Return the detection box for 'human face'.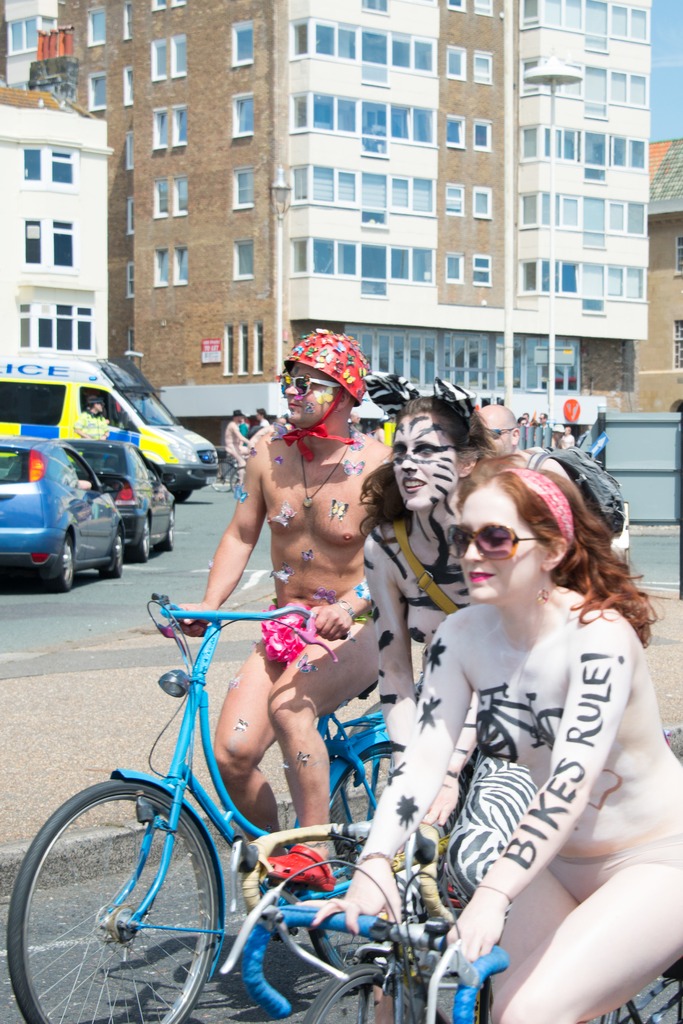
locate(282, 360, 342, 433).
